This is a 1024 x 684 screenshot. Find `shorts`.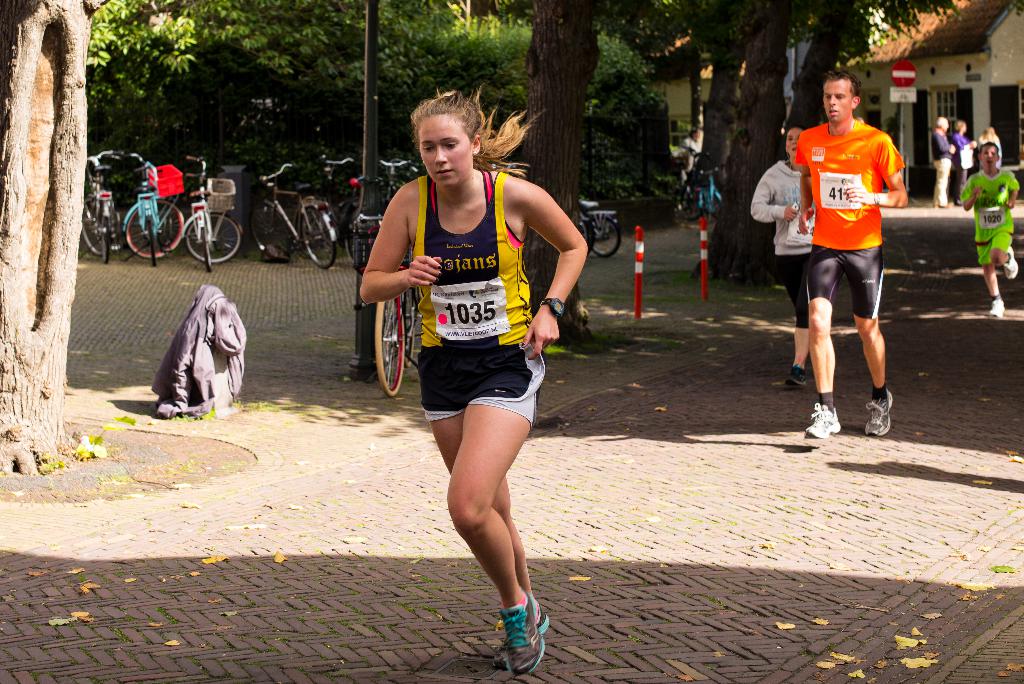
Bounding box: <region>418, 357, 545, 413</region>.
